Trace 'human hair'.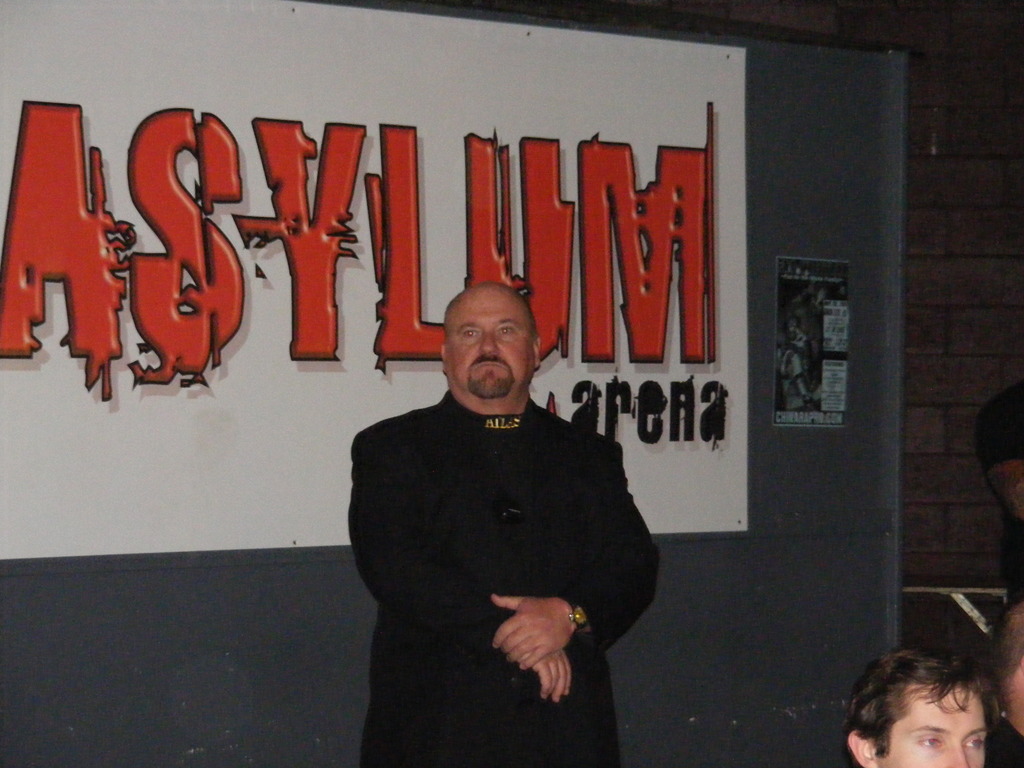
Traced to <region>991, 600, 1023, 683</region>.
